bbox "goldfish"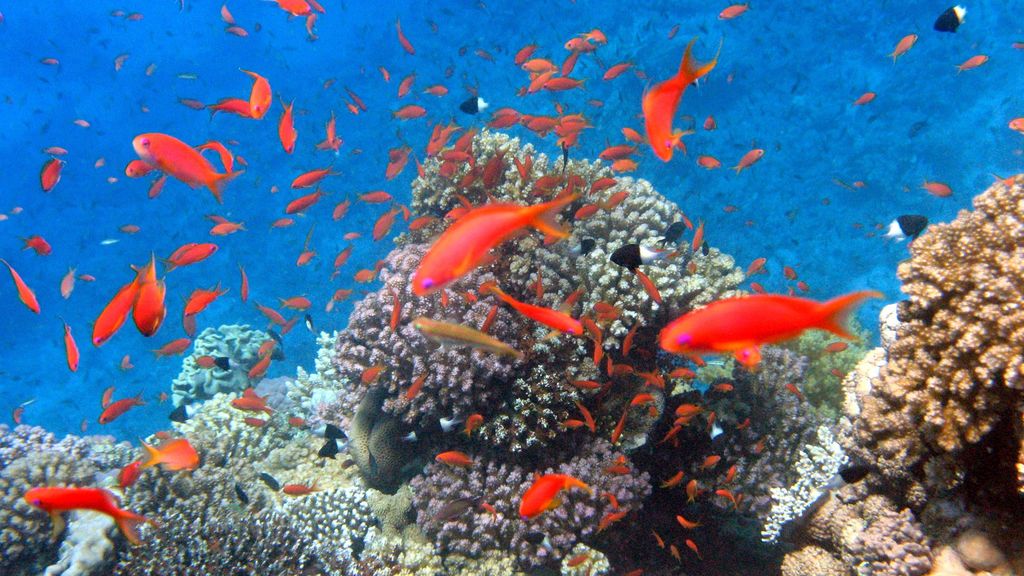
l=305, t=10, r=319, b=38
